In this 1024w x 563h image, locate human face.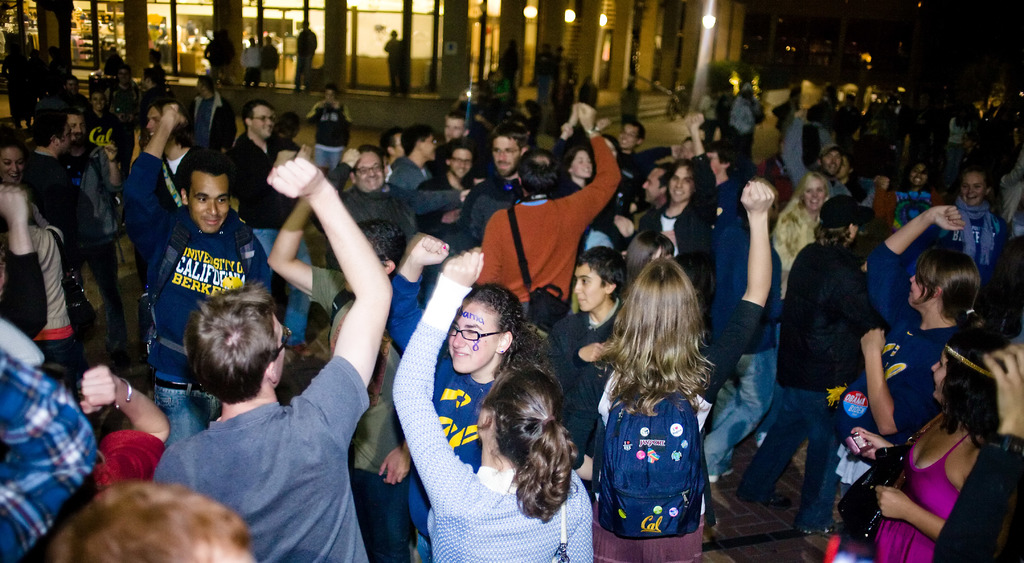
Bounding box: (left=189, top=177, right=231, bottom=236).
